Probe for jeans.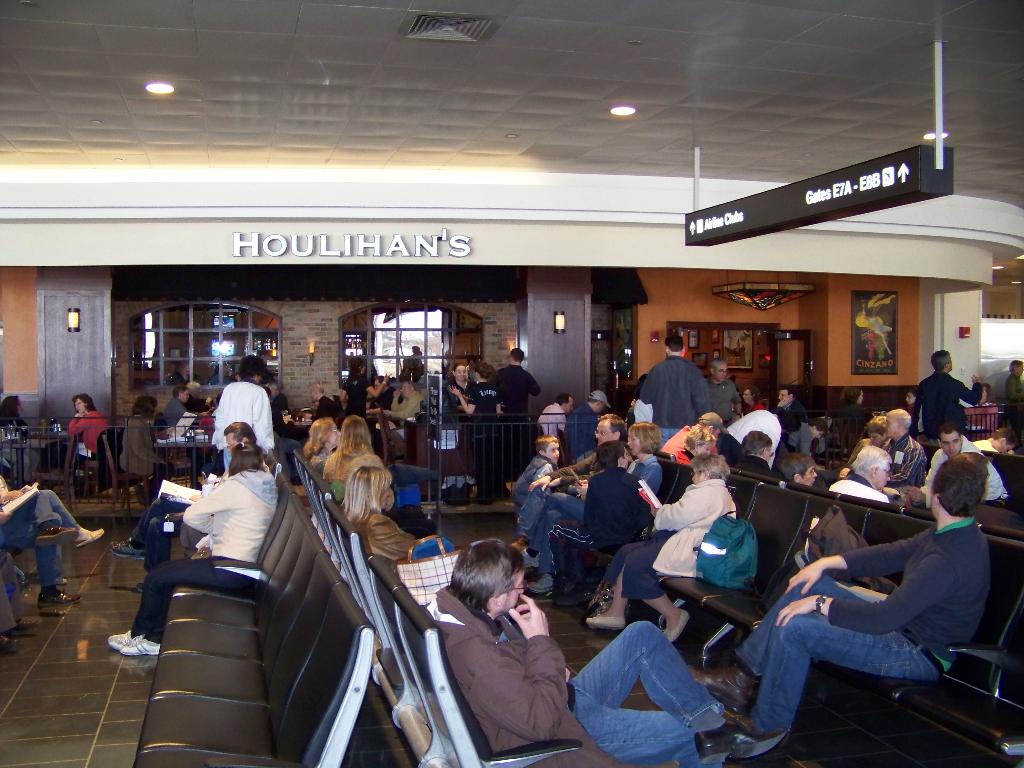
Probe result: bbox=[527, 495, 588, 579].
